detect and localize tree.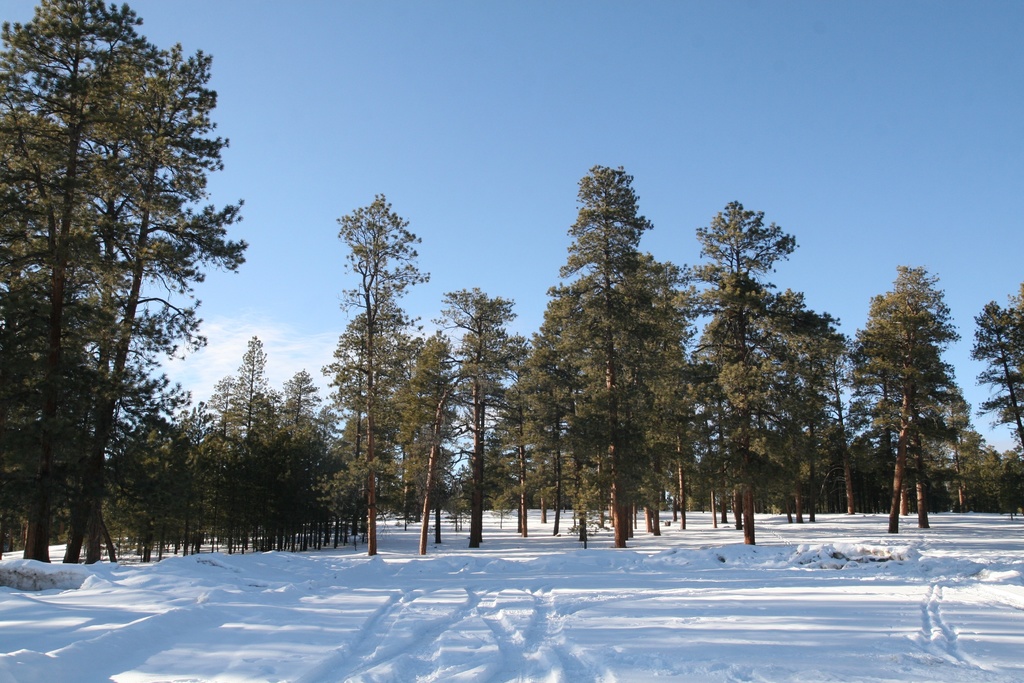
Localized at l=842, t=260, r=990, b=533.
